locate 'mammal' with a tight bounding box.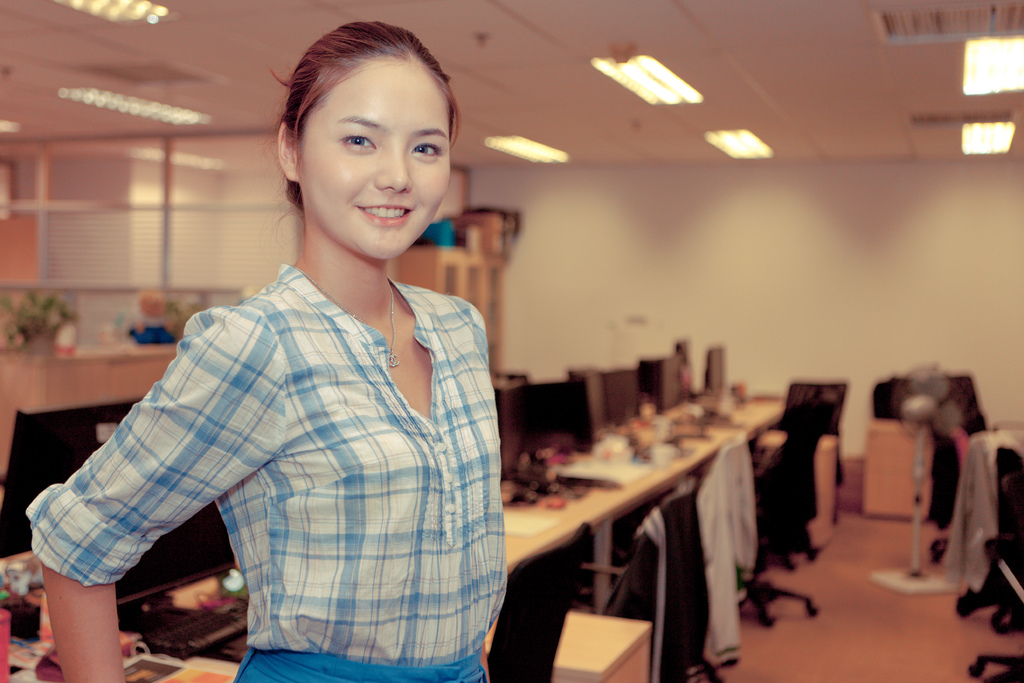
pyautogui.locateOnScreen(52, 71, 568, 639).
